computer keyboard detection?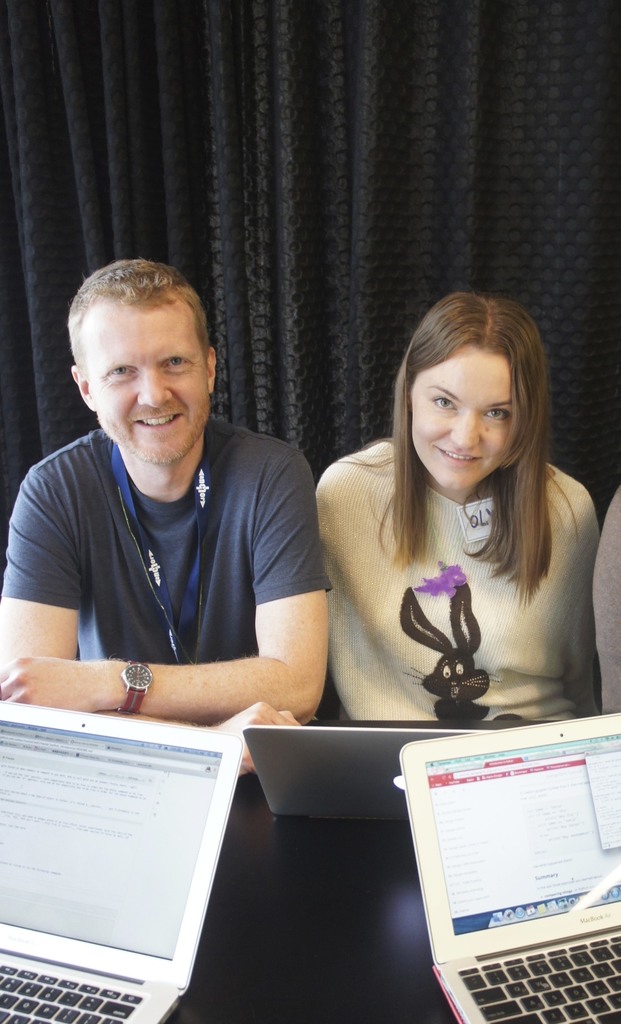
452:931:620:1023
